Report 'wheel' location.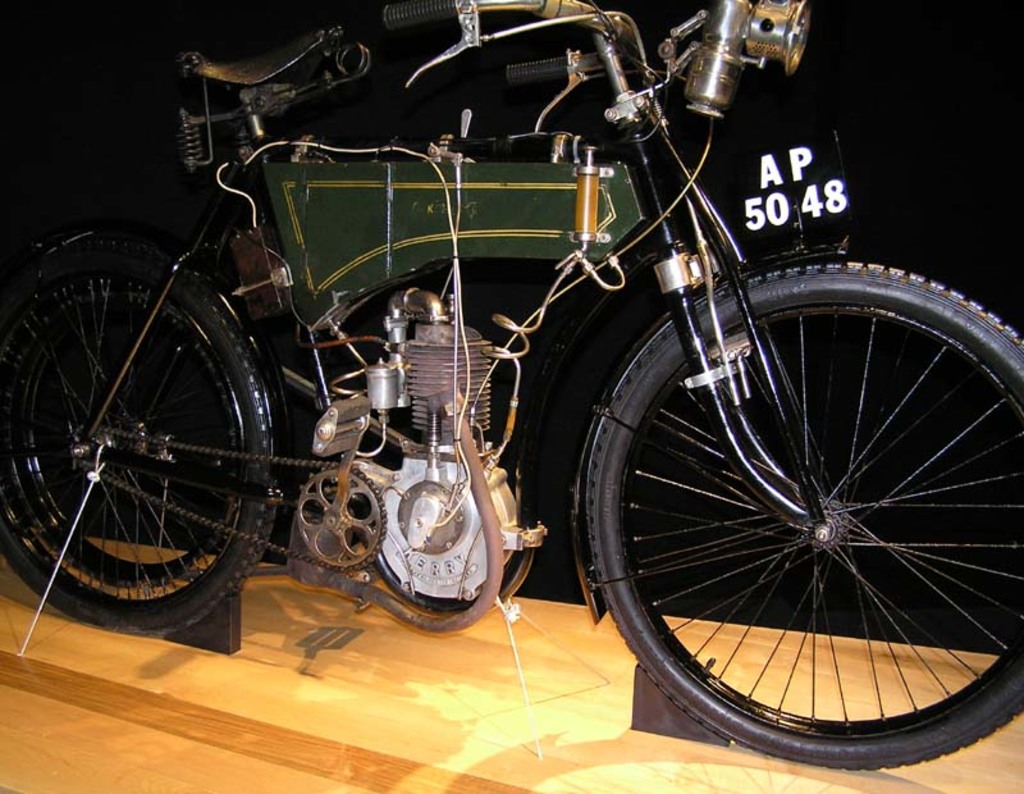
Report: 584 263 1023 770.
